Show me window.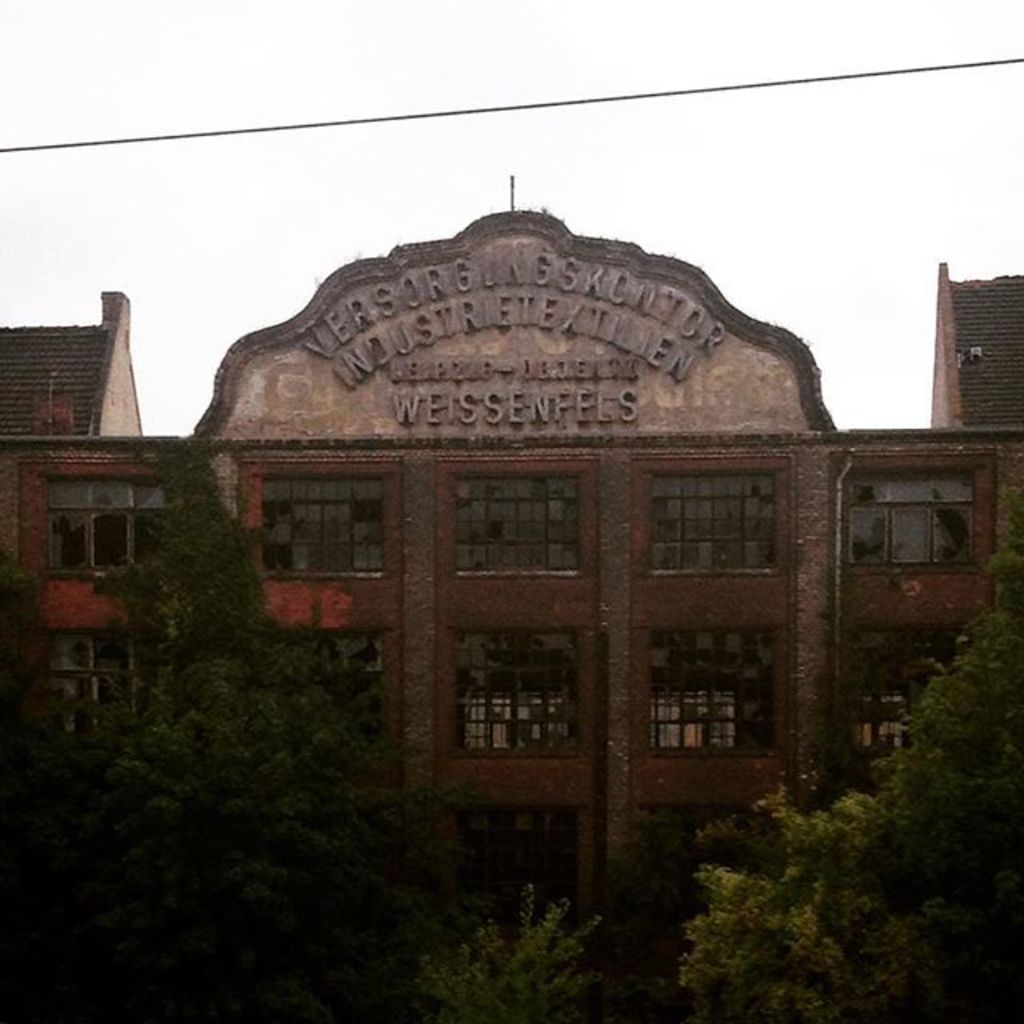
window is here: <box>451,474,582,576</box>.
